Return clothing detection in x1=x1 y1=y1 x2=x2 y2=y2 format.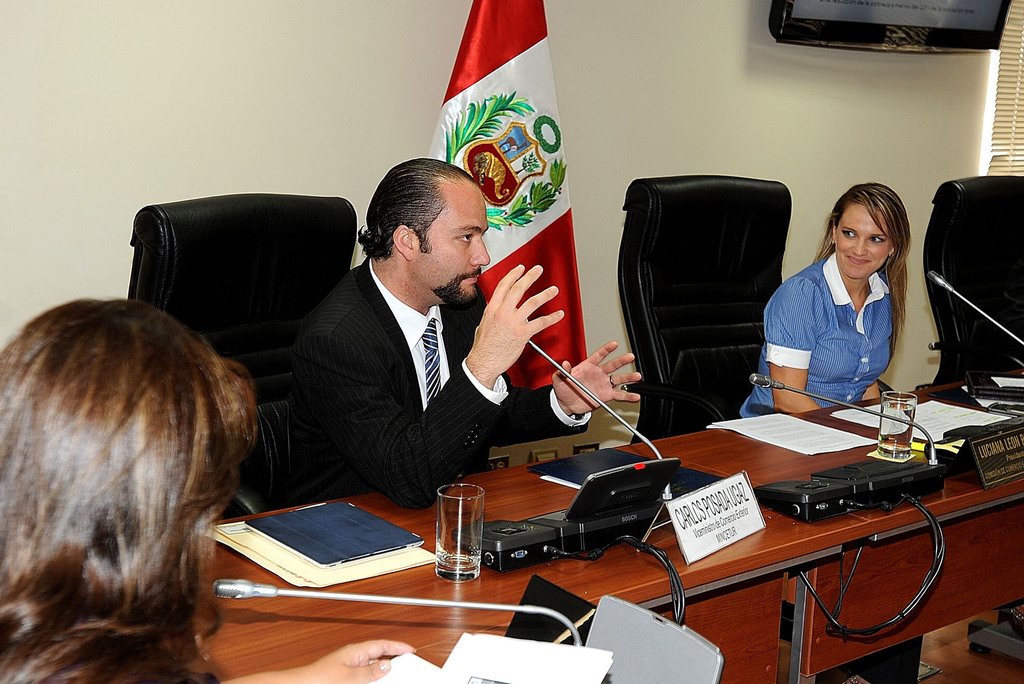
x1=765 y1=228 x2=927 y2=410.
